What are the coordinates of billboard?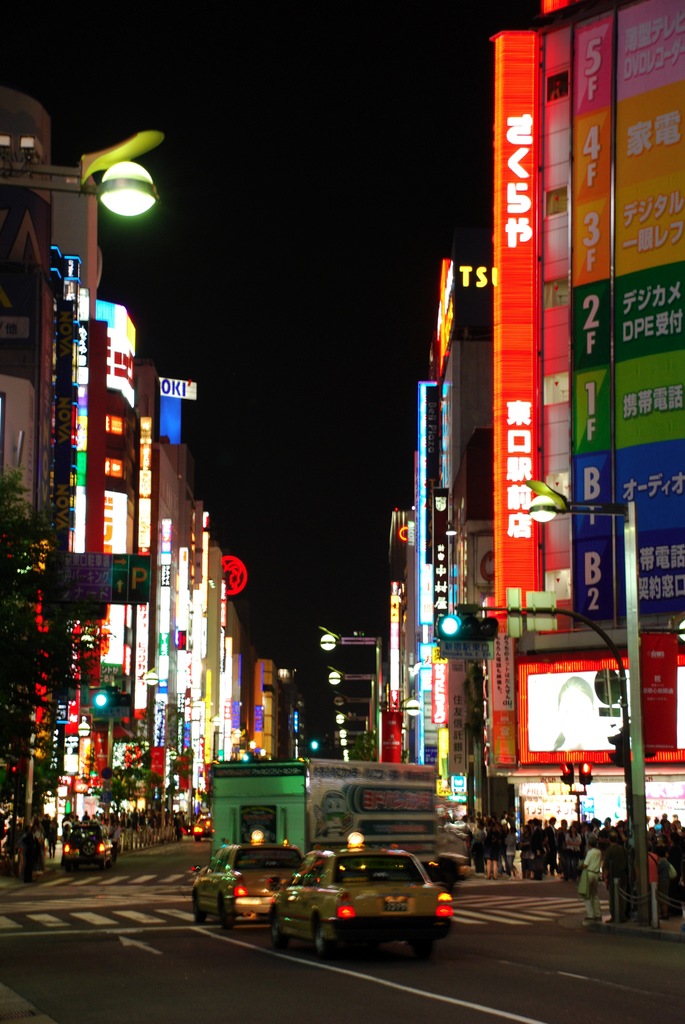
box(616, 3, 684, 619).
